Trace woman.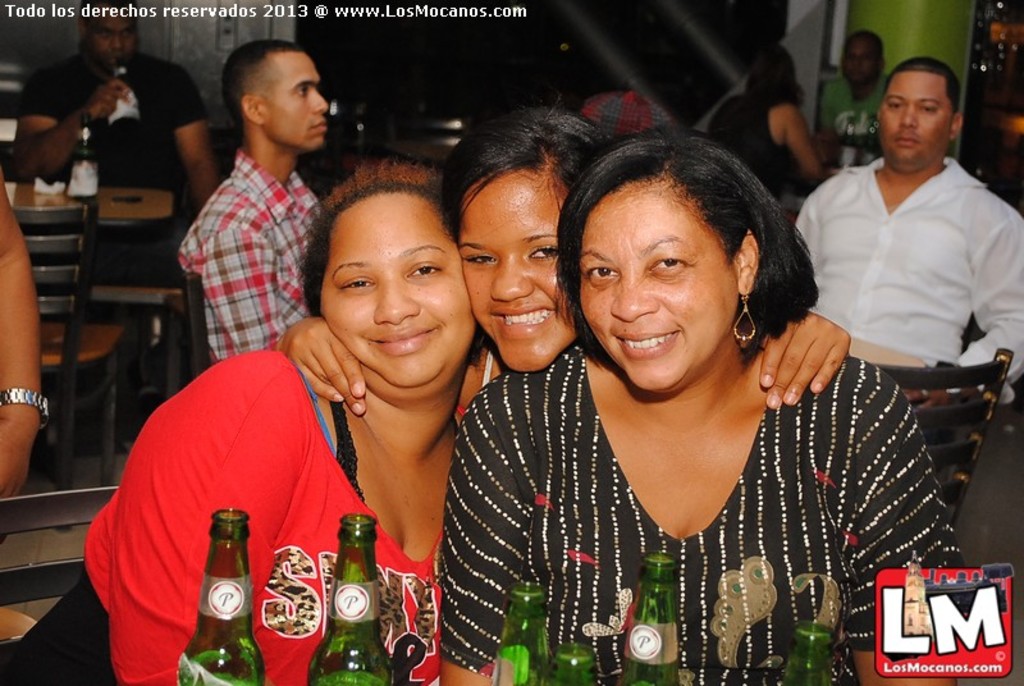
Traced to [left=713, top=46, right=828, bottom=193].
